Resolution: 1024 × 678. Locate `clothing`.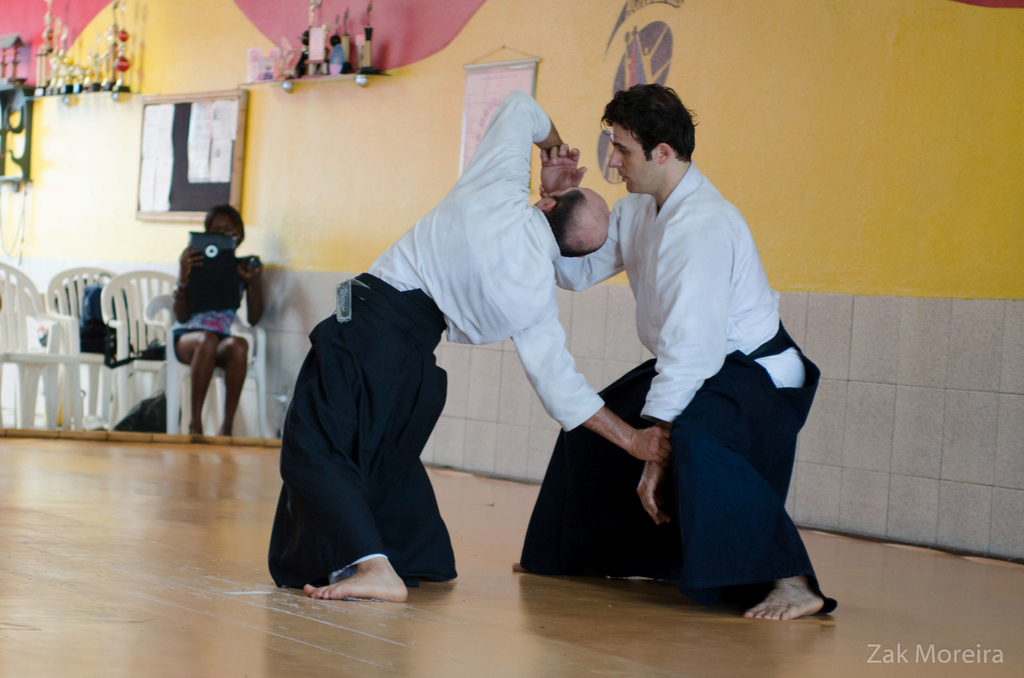
[x1=261, y1=112, x2=563, y2=582].
